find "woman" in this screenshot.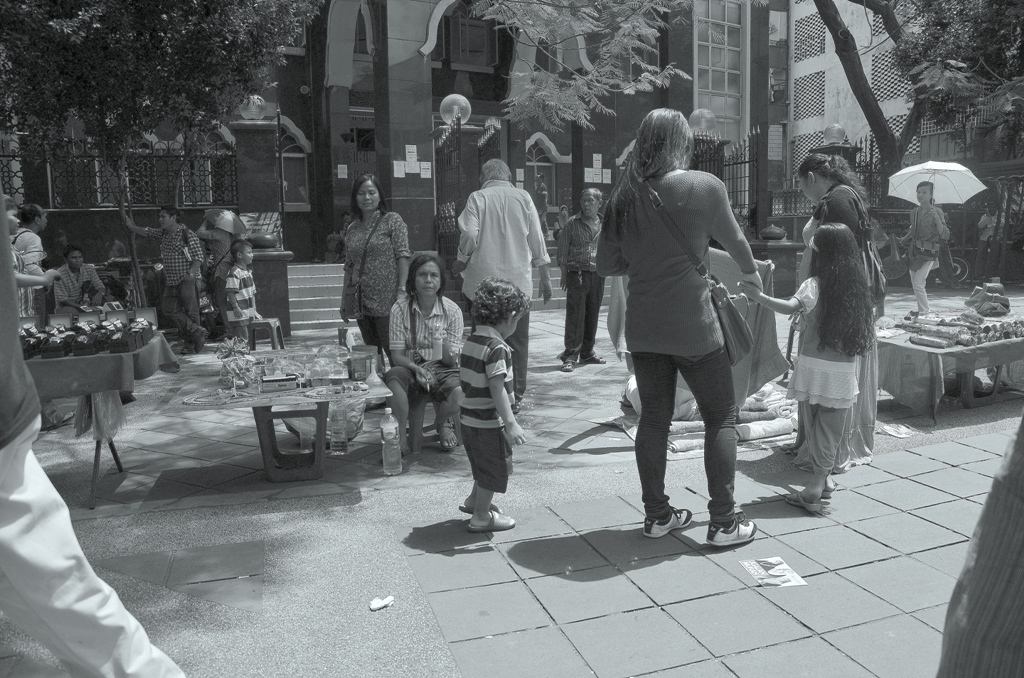
The bounding box for "woman" is bbox(330, 170, 414, 386).
